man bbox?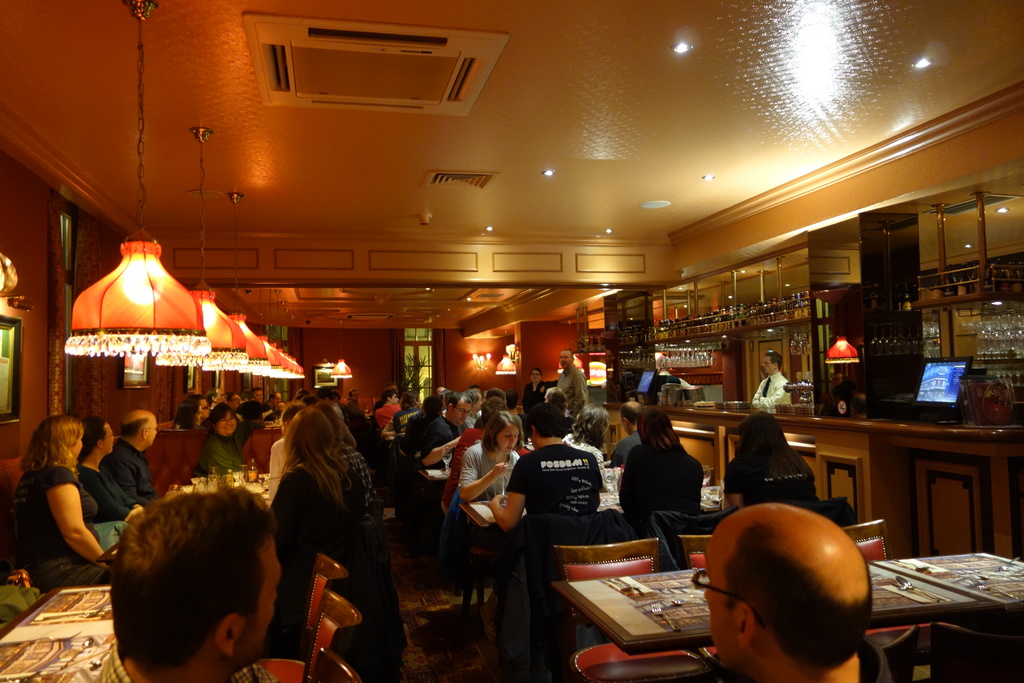
488,402,604,537
